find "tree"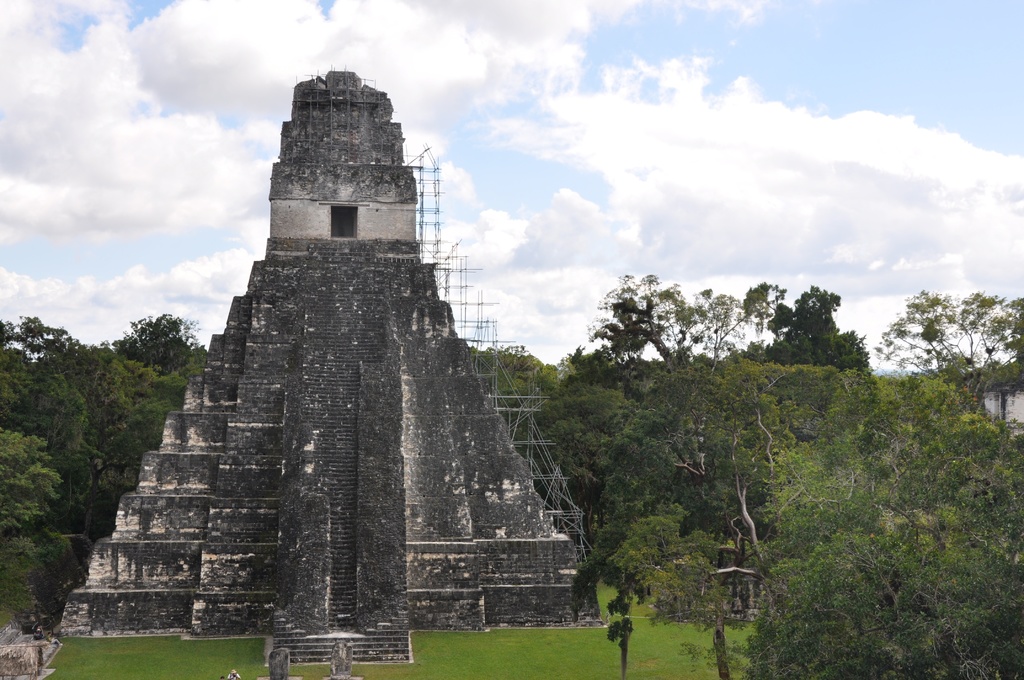
bbox=(698, 368, 1015, 679)
